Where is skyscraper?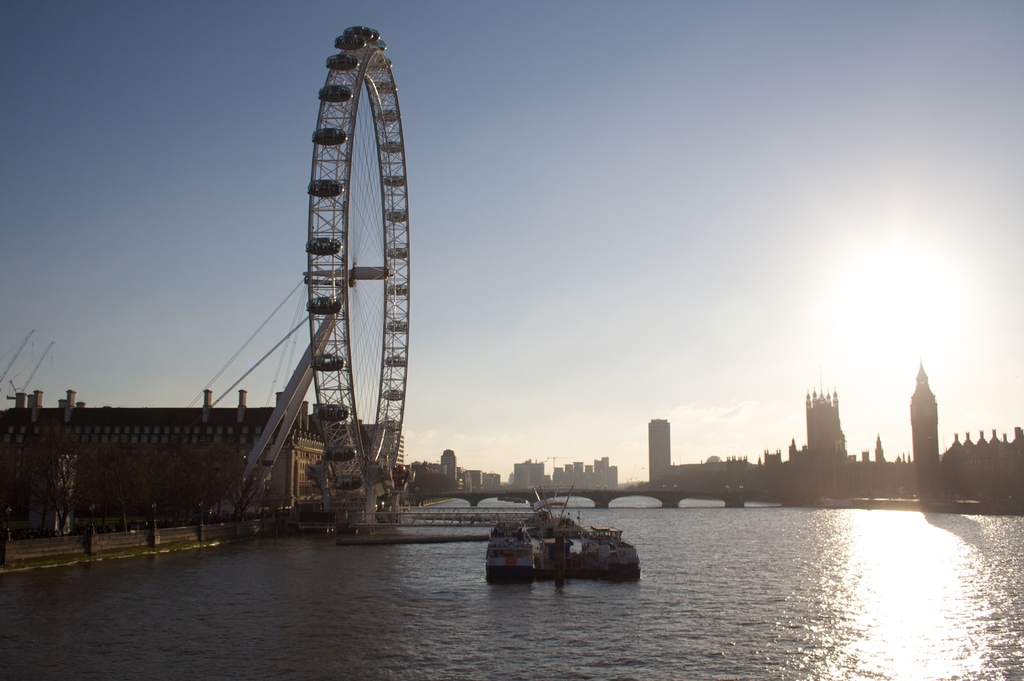
<bbox>911, 361, 938, 472</bbox>.
